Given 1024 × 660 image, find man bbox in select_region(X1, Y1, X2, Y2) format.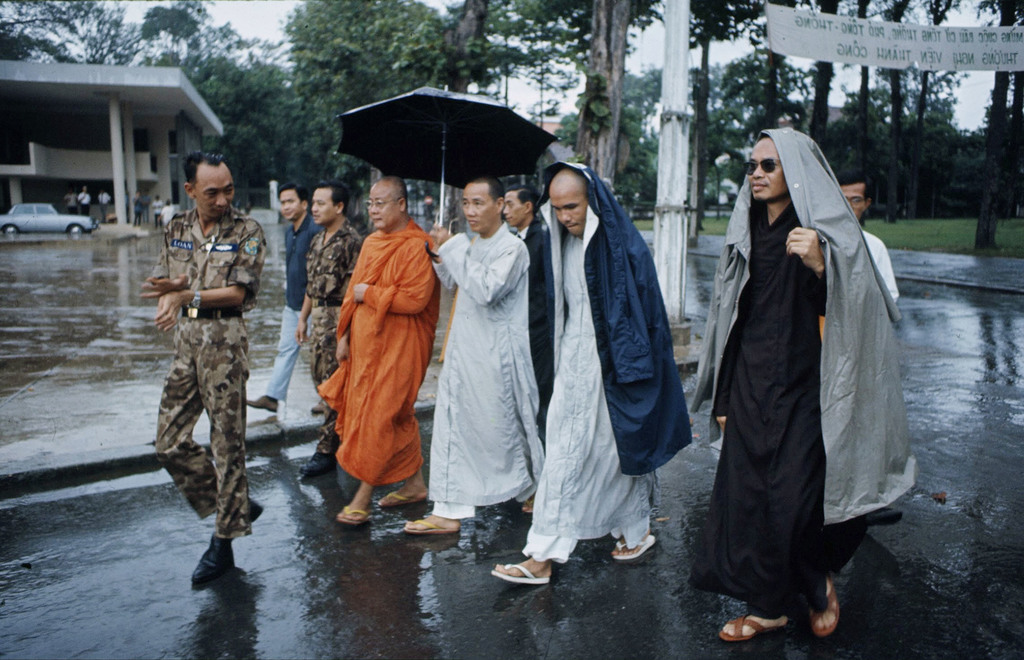
select_region(76, 180, 92, 213).
